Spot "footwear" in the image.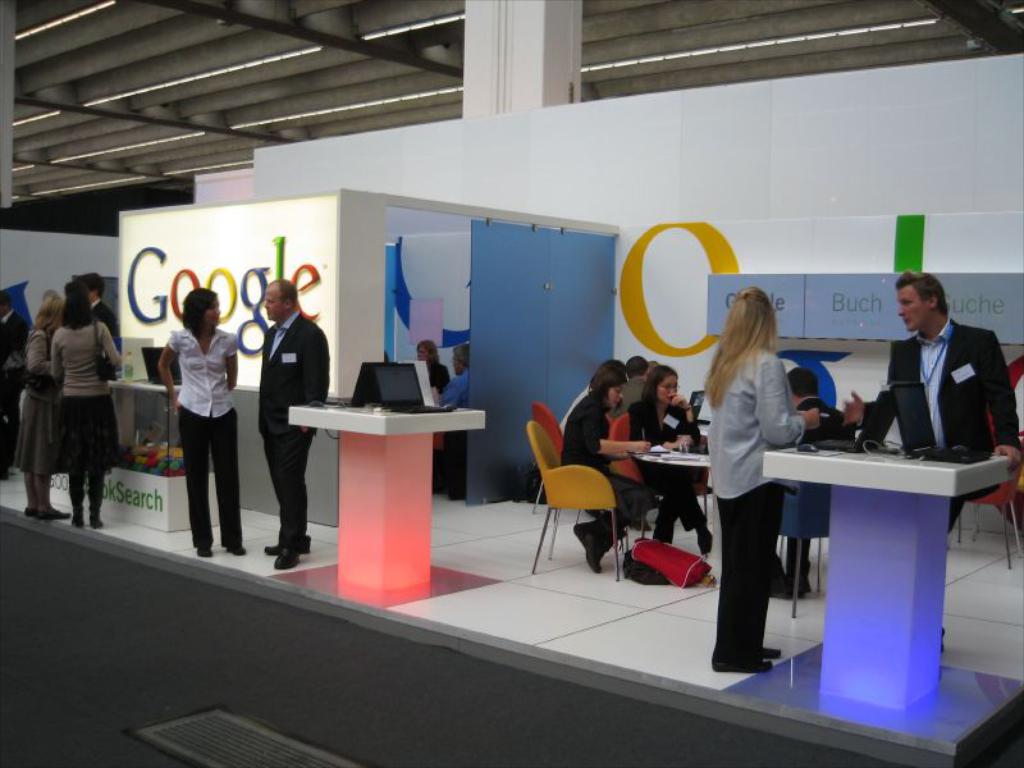
"footwear" found at Rect(759, 644, 774, 654).
